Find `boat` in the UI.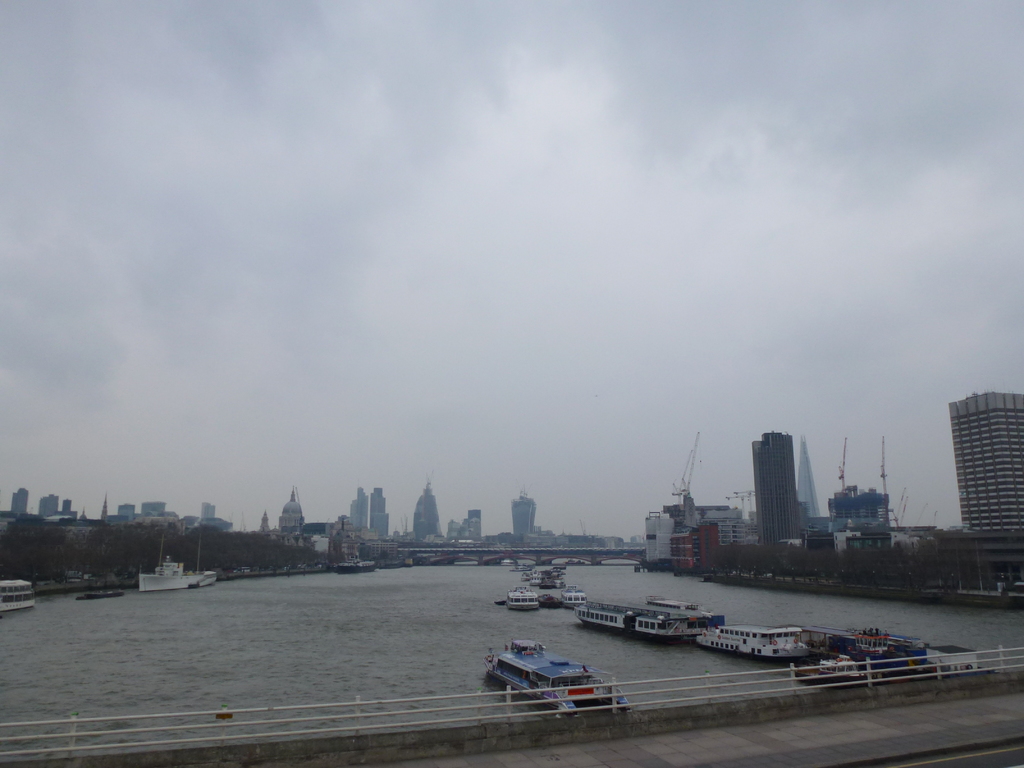
UI element at select_region(340, 540, 376, 570).
